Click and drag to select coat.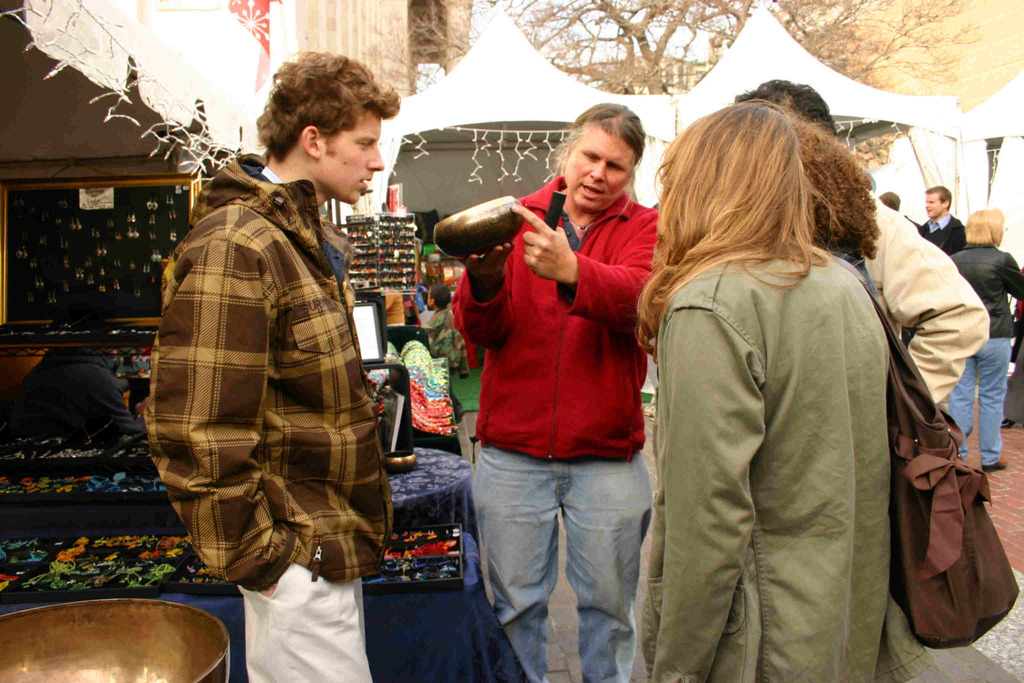
Selection: box(928, 209, 965, 261).
